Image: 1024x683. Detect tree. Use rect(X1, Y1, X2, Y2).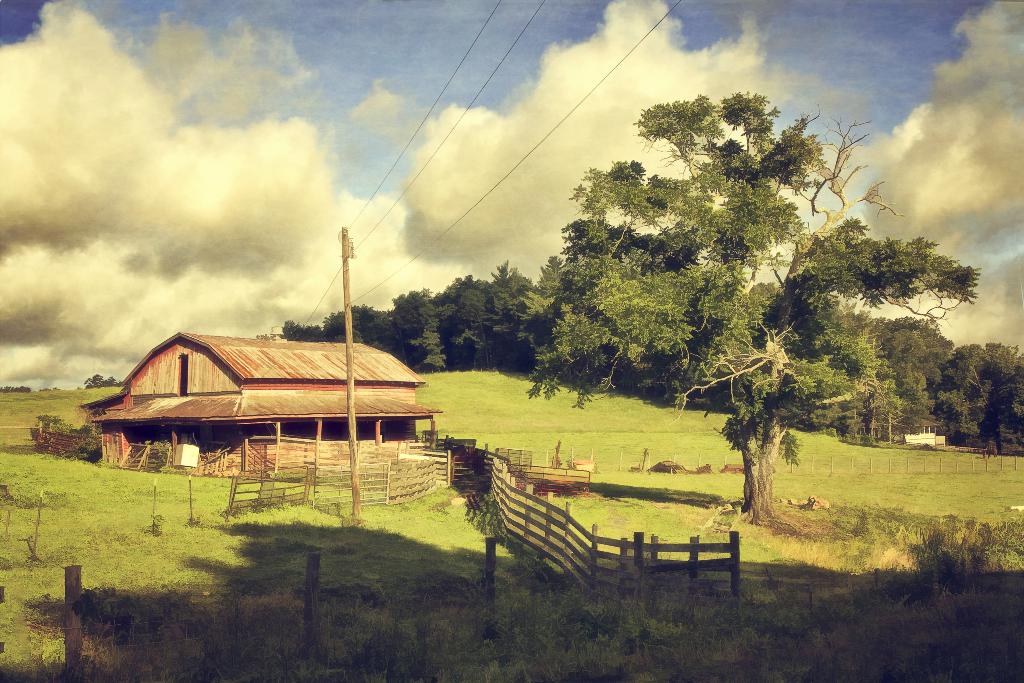
rect(524, 91, 979, 519).
